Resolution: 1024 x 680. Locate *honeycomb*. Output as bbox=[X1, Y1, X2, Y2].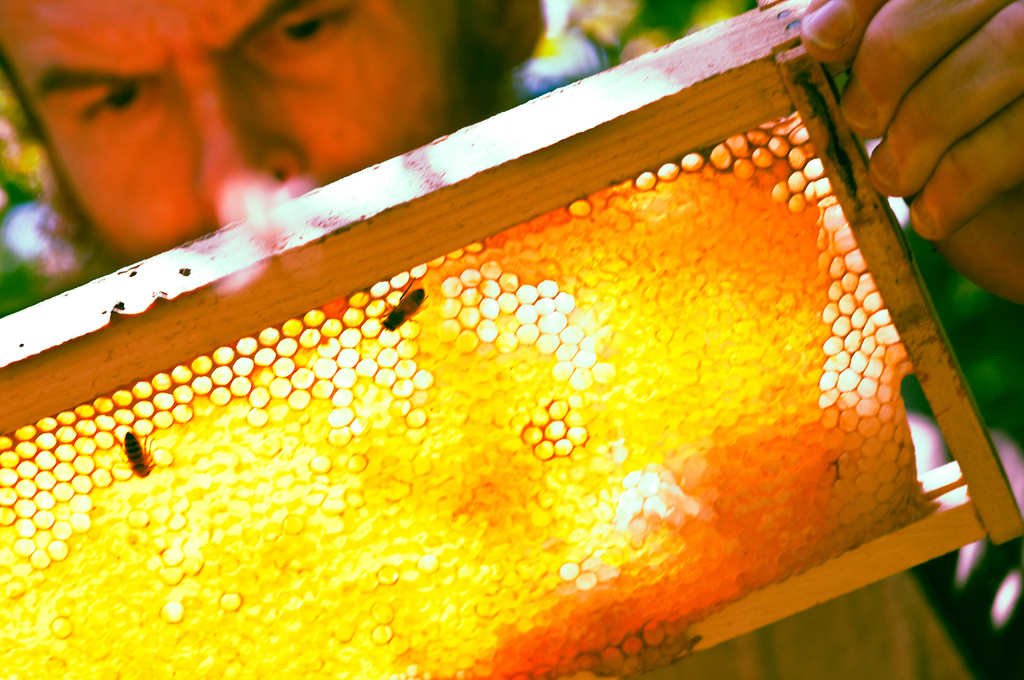
bbox=[0, 109, 927, 679].
